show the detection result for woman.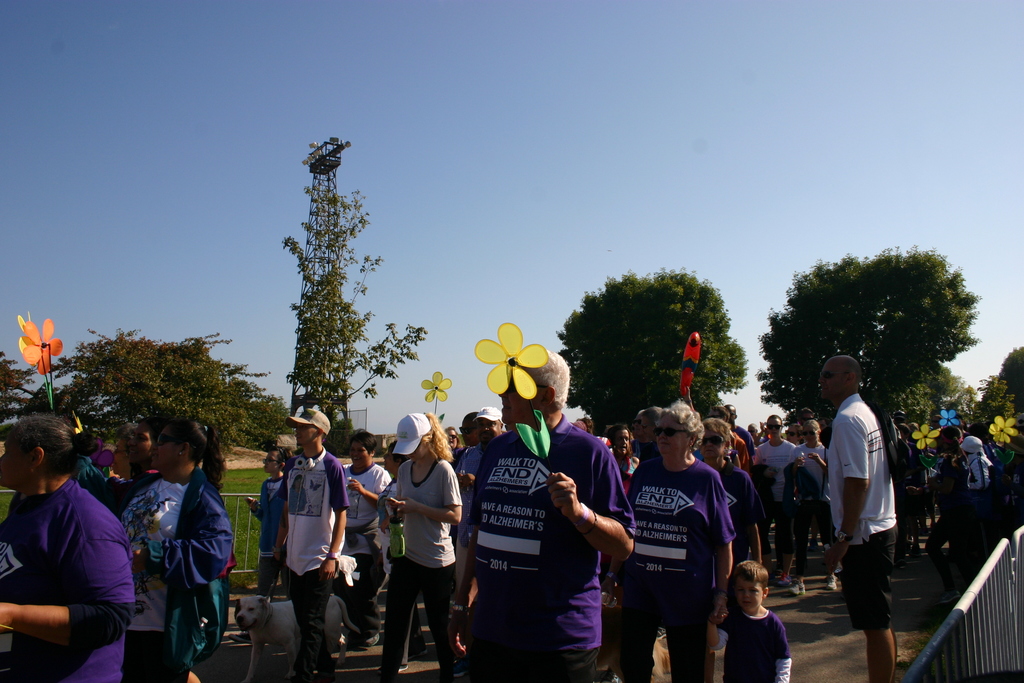
box=[628, 400, 732, 682].
